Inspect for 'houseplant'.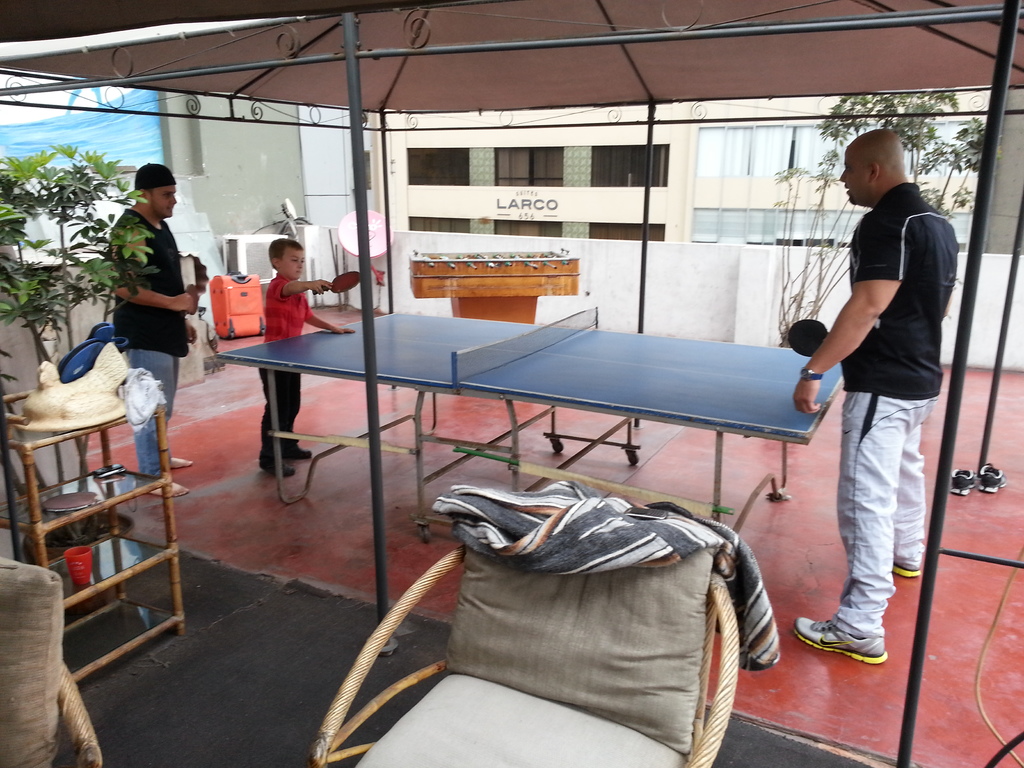
Inspection: bbox(0, 140, 169, 545).
